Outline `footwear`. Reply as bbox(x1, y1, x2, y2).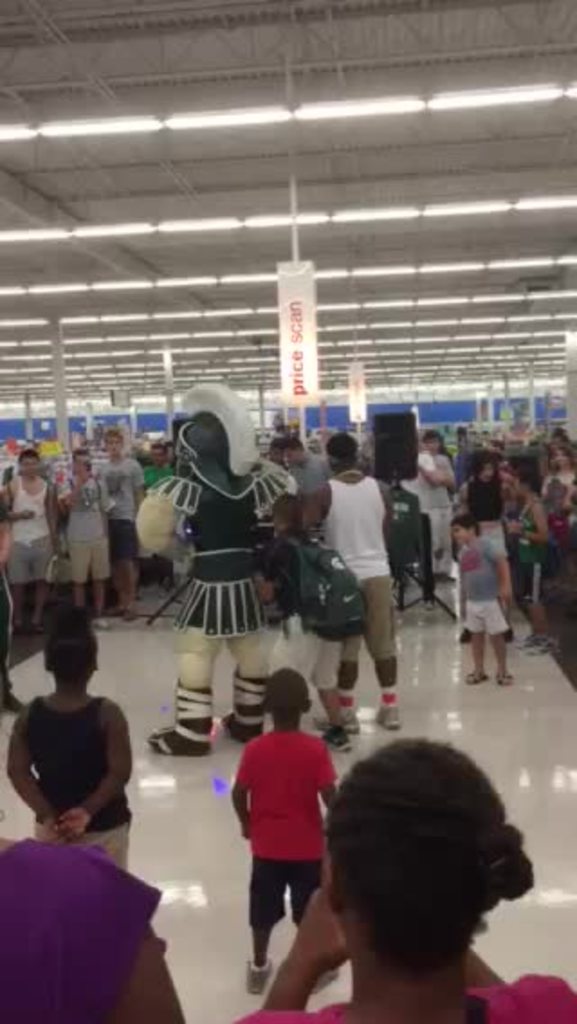
bbox(238, 954, 276, 992).
